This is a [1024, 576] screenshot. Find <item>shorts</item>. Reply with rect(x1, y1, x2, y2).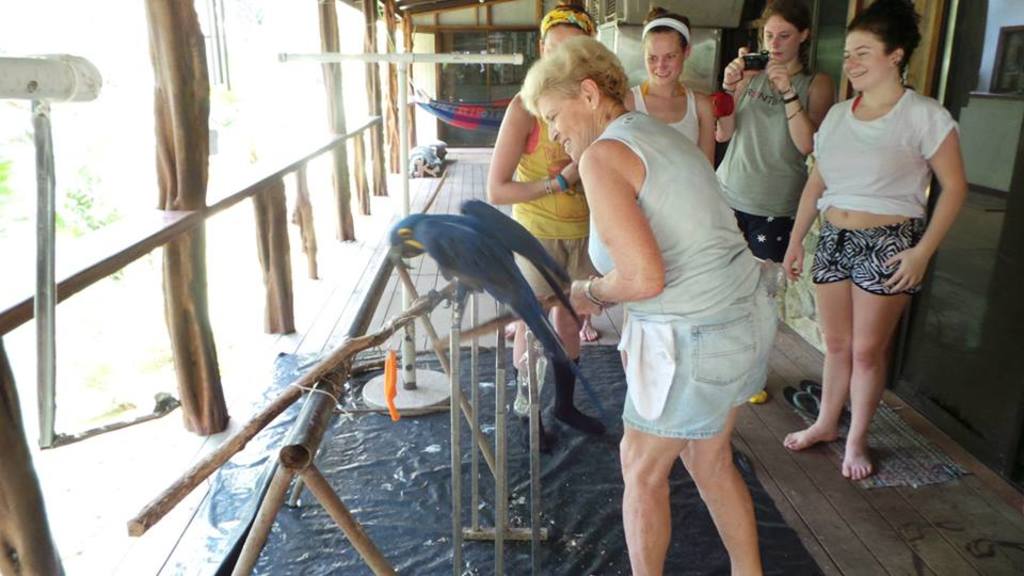
rect(619, 279, 775, 437).
